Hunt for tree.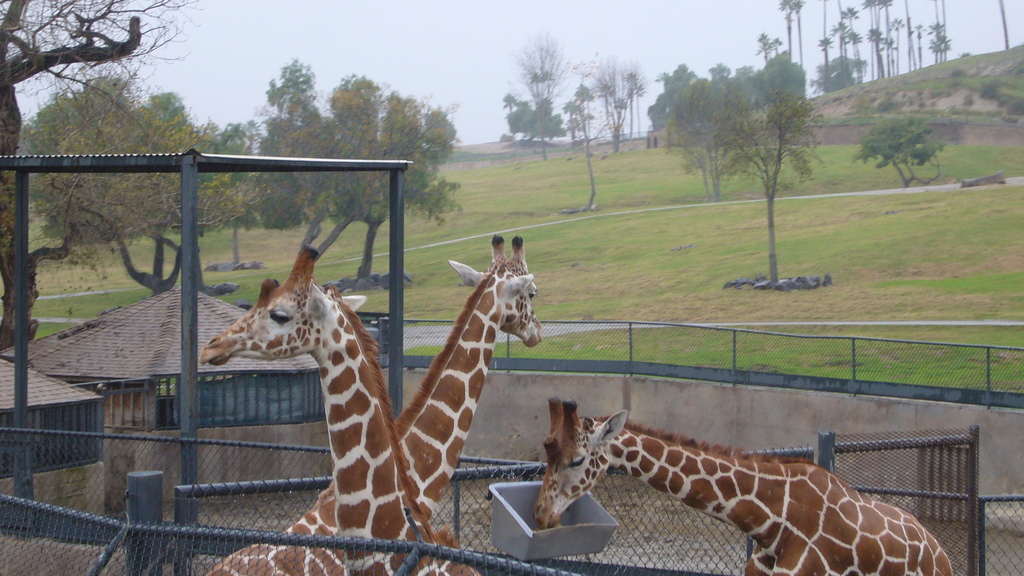
Hunted down at [left=854, top=109, right=945, bottom=189].
